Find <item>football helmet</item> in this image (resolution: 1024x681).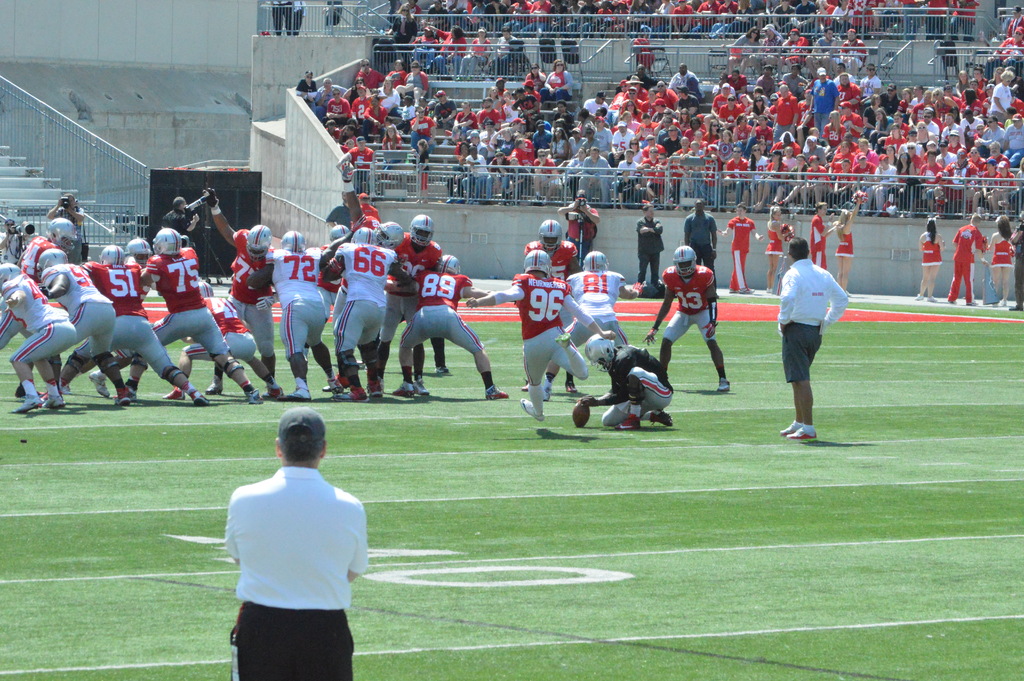
[left=0, top=261, right=26, bottom=288].
